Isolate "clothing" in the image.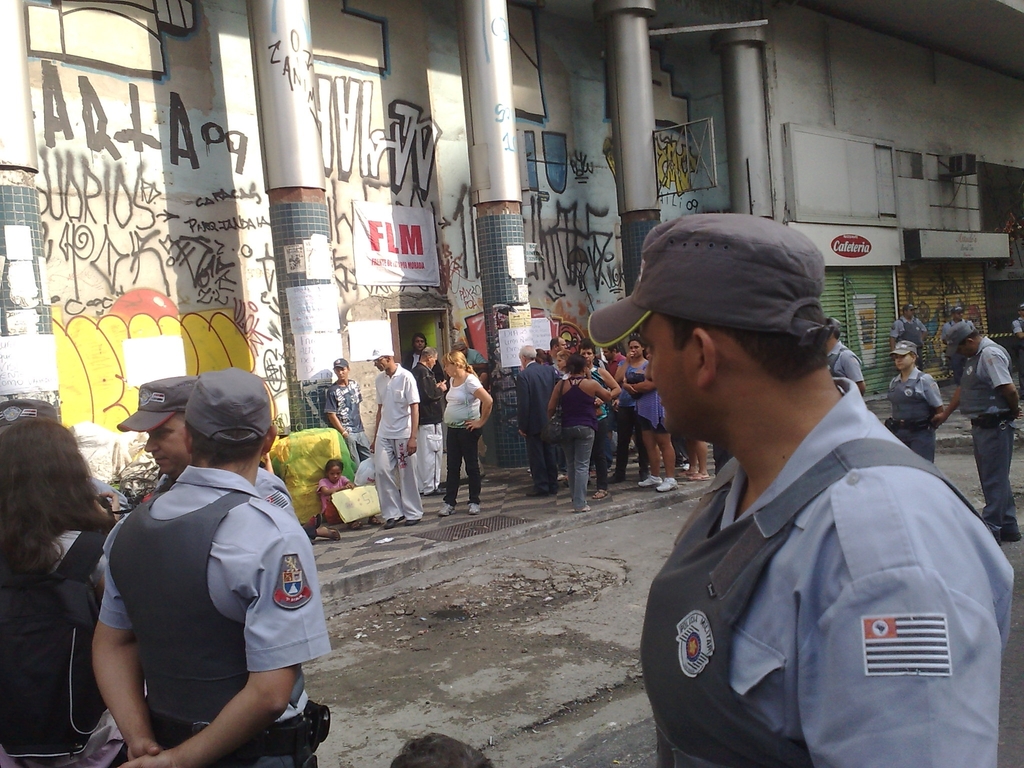
Isolated region: [left=965, top=335, right=1018, bottom=529].
